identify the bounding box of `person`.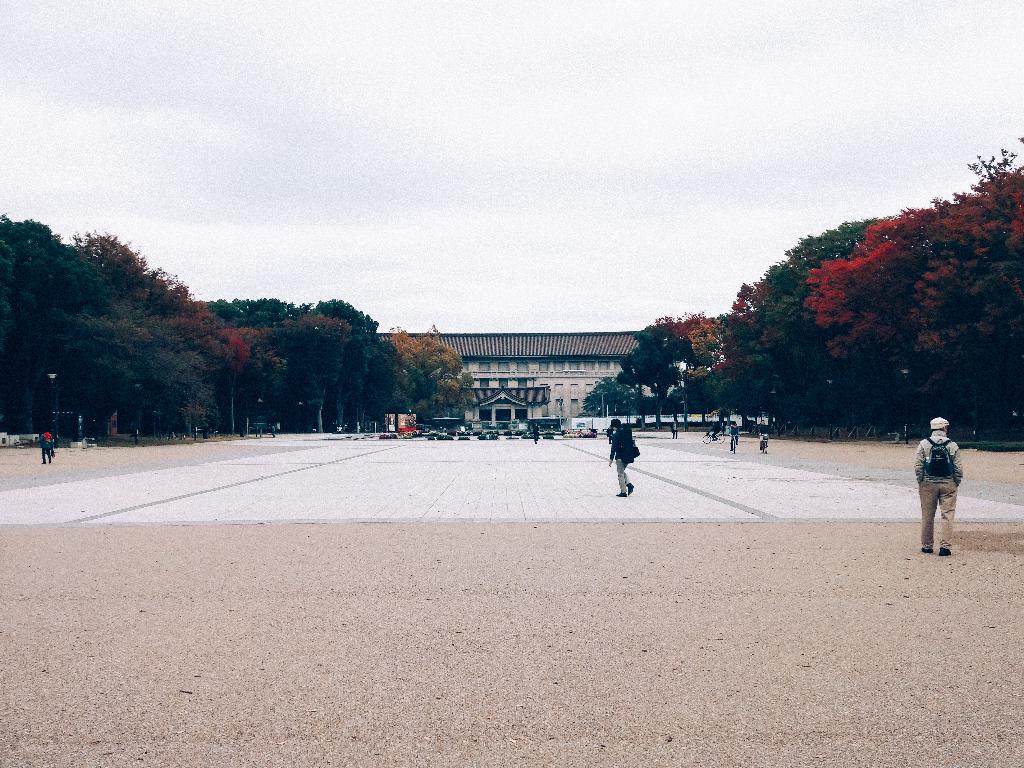
921, 412, 975, 554.
